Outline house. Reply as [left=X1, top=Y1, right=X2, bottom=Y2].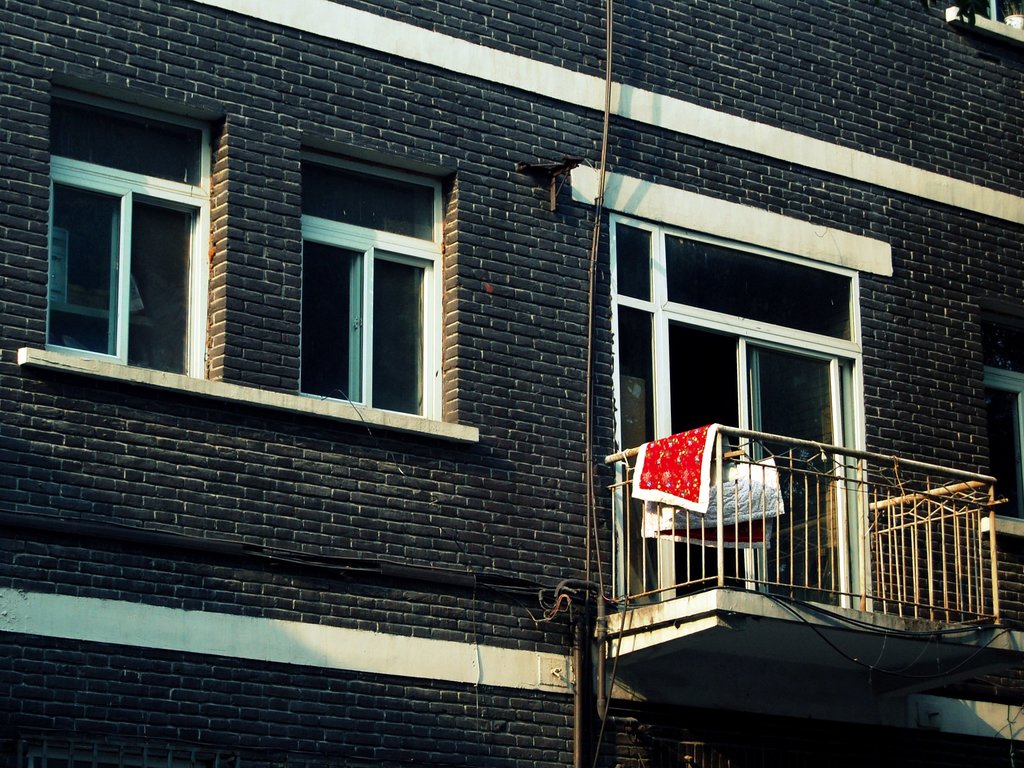
[left=0, top=0, right=961, bottom=752].
